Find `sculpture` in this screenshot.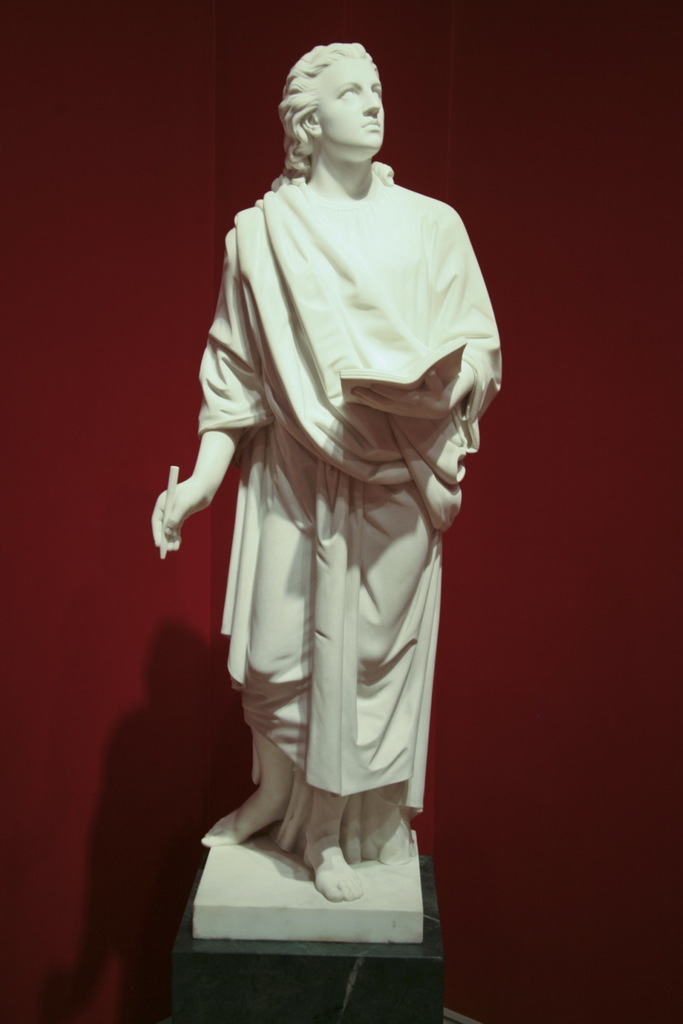
The bounding box for `sculpture` is Rect(154, 39, 497, 959).
